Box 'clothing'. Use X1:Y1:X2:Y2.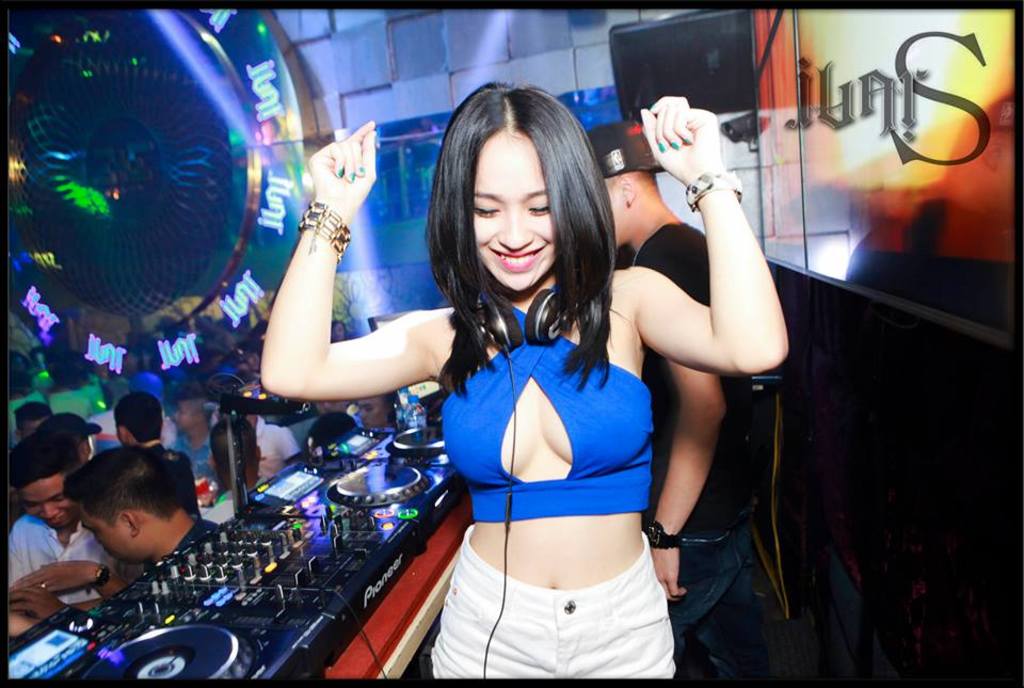
0:506:134:612.
